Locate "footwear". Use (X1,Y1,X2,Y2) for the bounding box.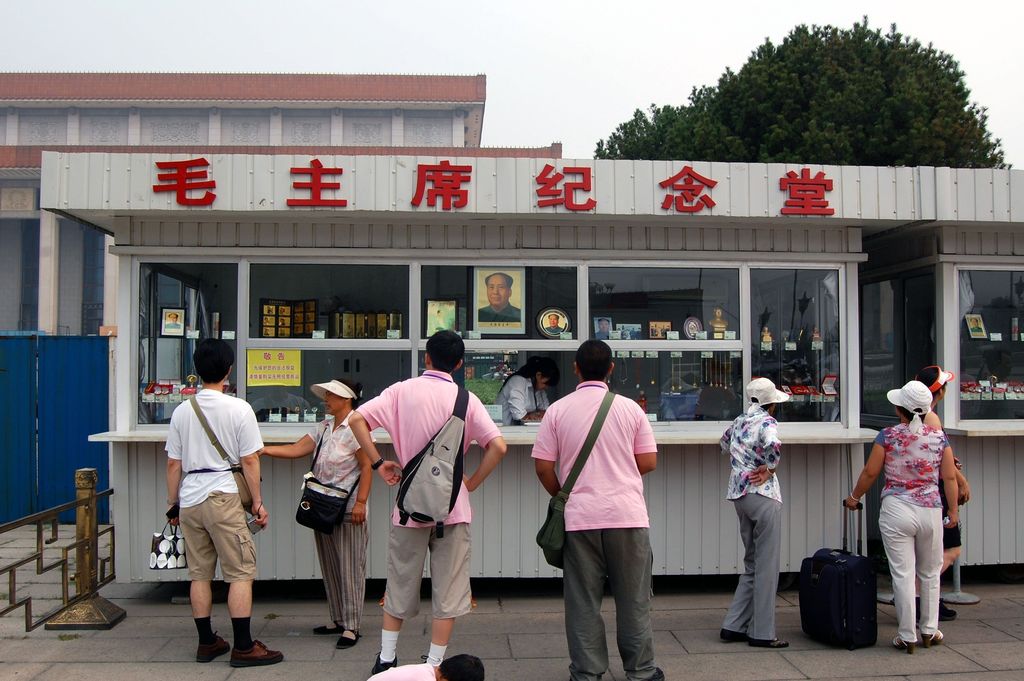
(371,650,396,678).
